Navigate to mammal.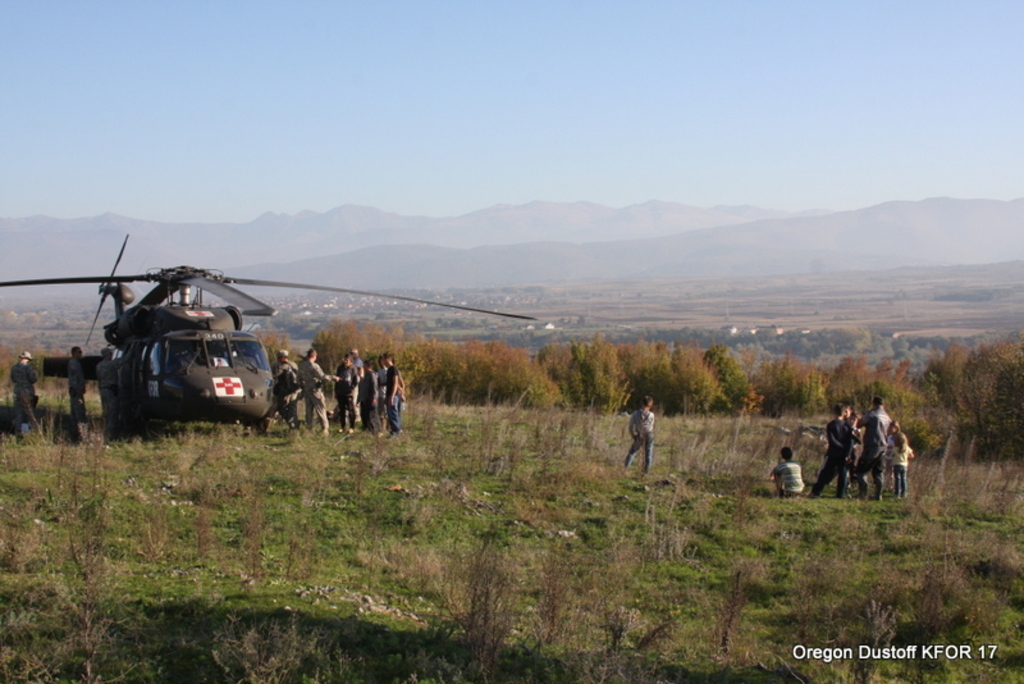
Navigation target: [x1=768, y1=446, x2=803, y2=498].
